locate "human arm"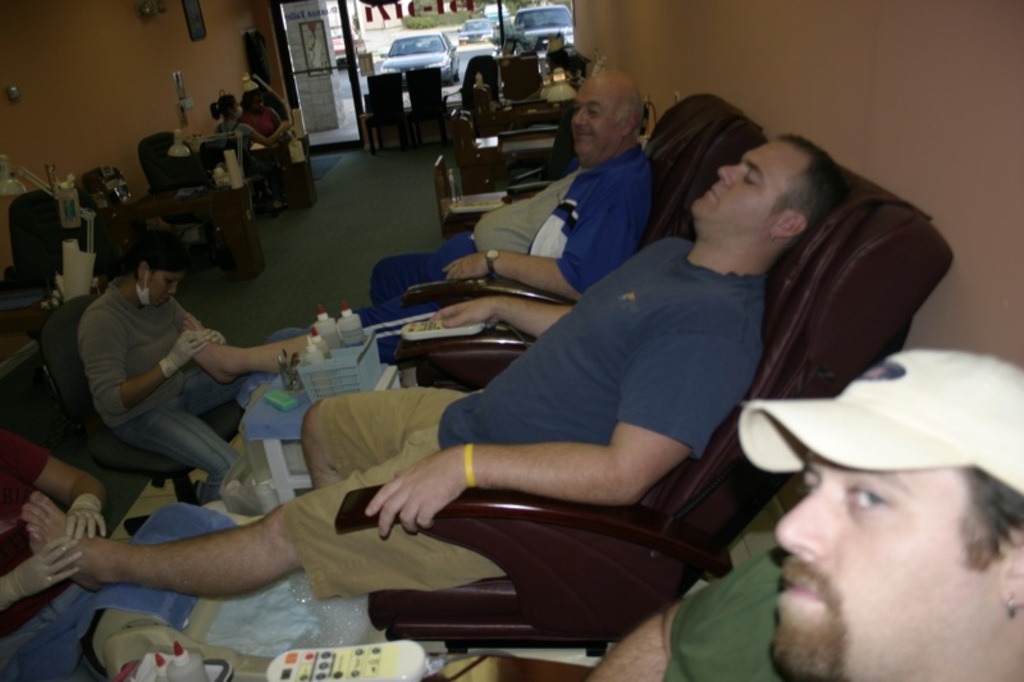
pyautogui.locateOnScreen(366, 324, 754, 535)
